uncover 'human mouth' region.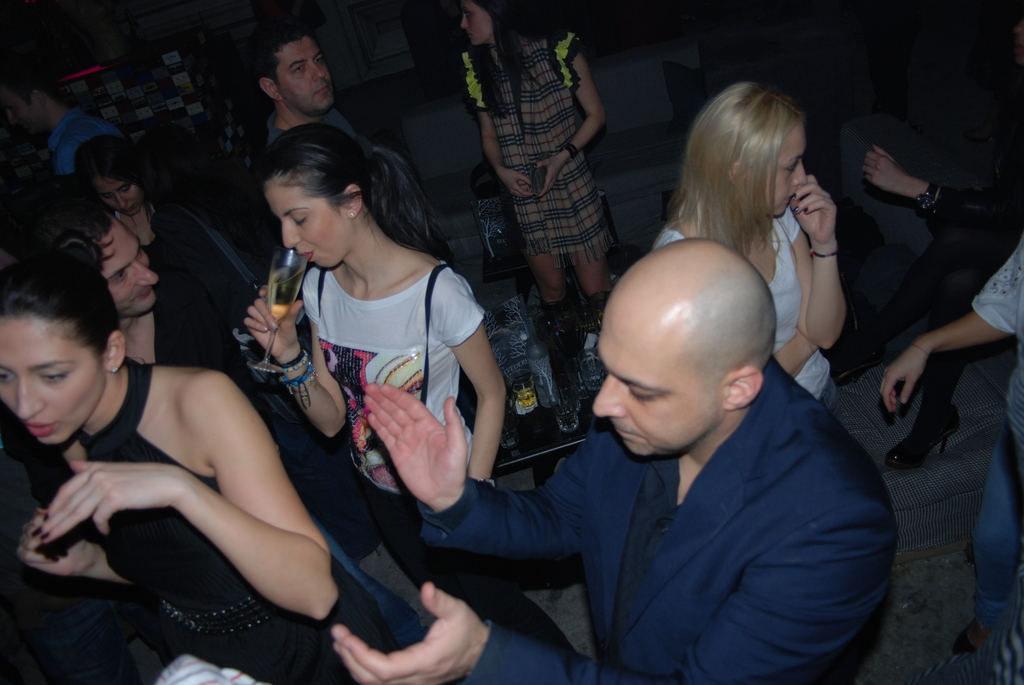
Uncovered: {"left": 127, "top": 203, "right": 137, "bottom": 214}.
